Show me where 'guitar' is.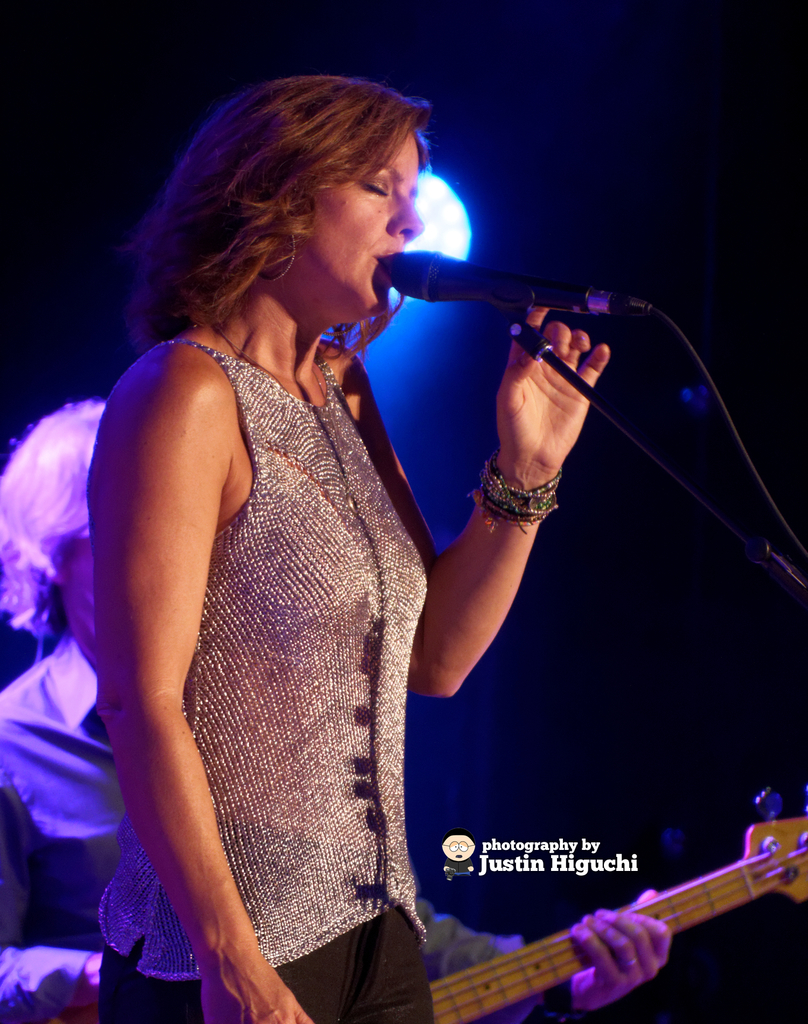
'guitar' is at {"left": 429, "top": 824, "right": 807, "bottom": 1022}.
